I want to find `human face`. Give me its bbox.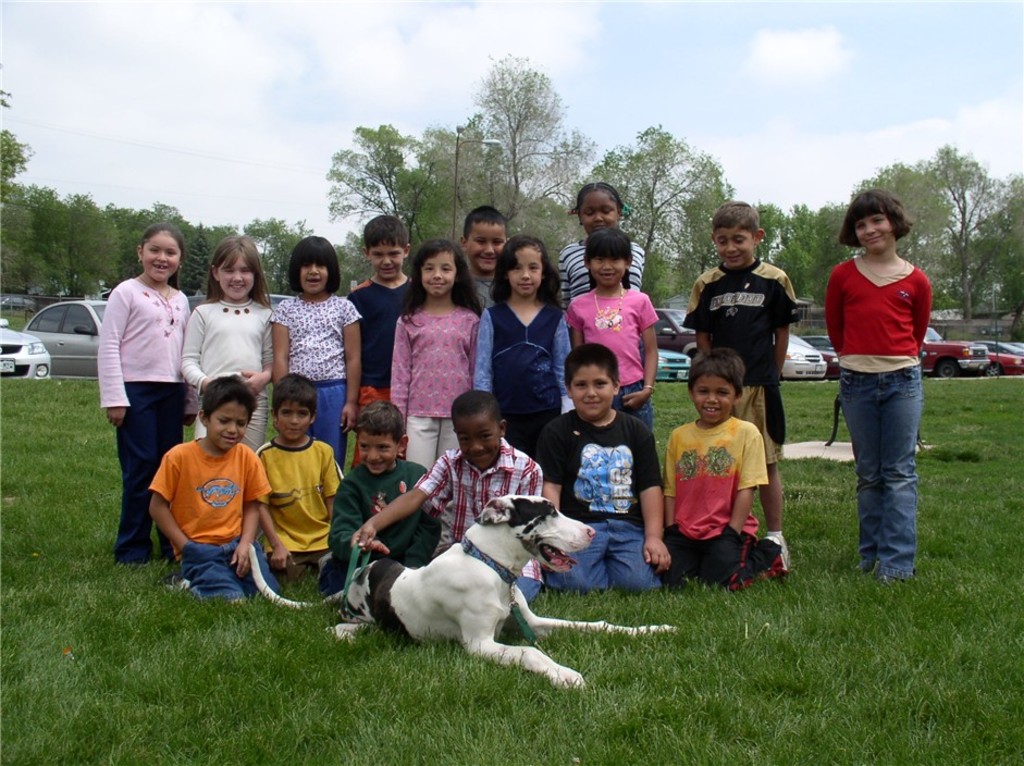
bbox=[274, 398, 310, 442].
